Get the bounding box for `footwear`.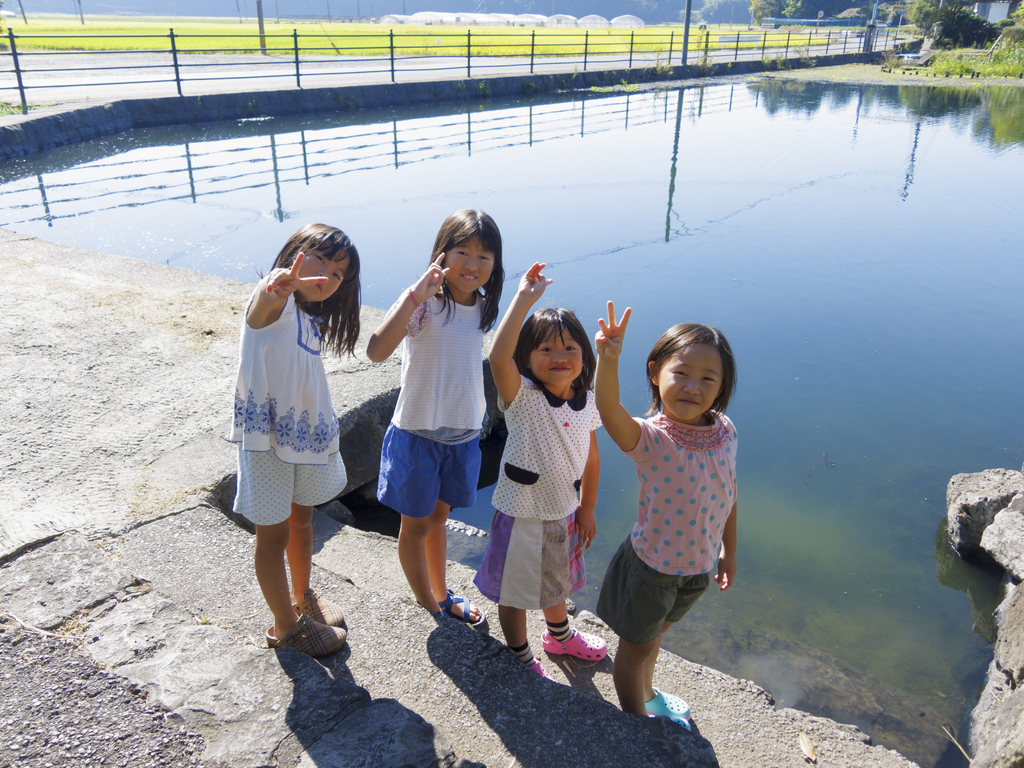
{"left": 287, "top": 586, "right": 344, "bottom": 627}.
